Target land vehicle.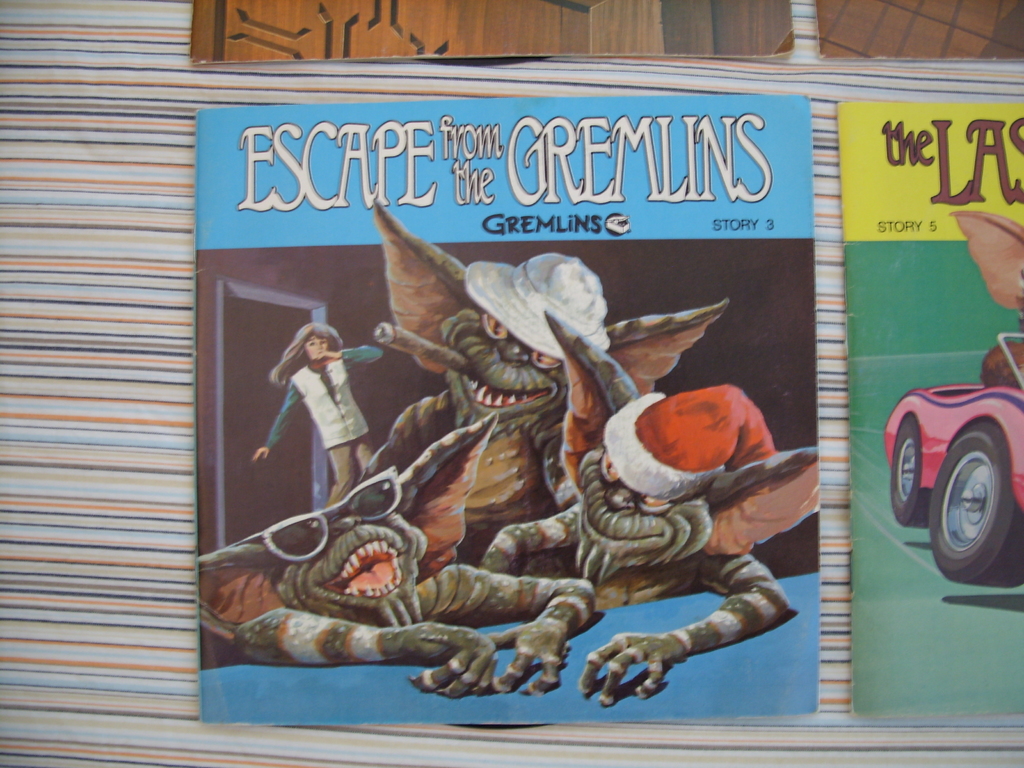
Target region: Rect(883, 335, 1023, 600).
